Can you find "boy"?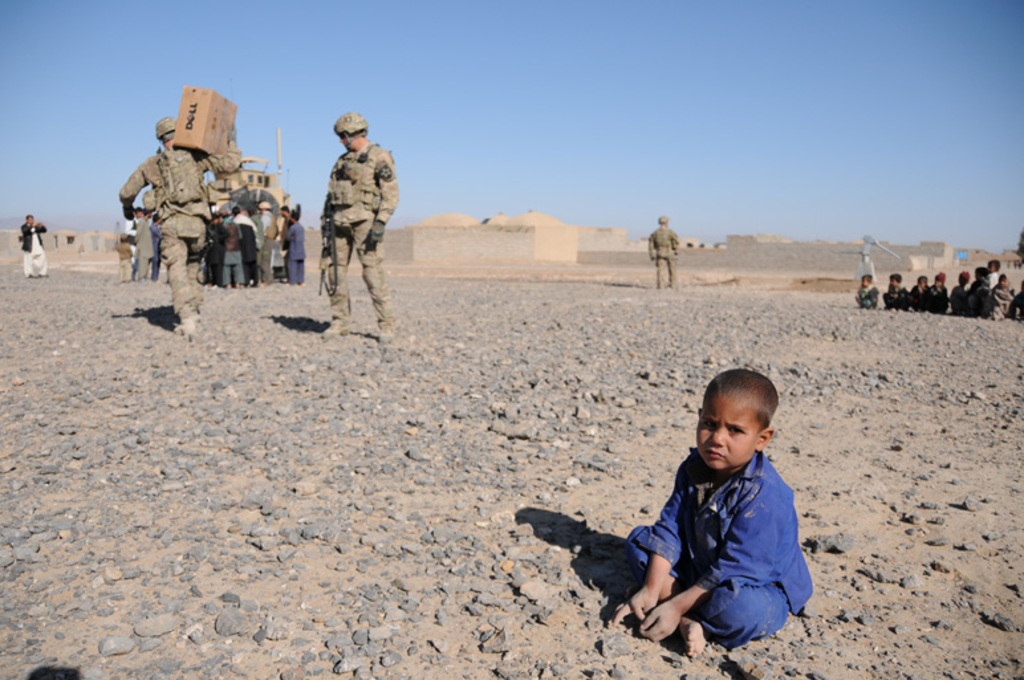
Yes, bounding box: pyautogui.locateOnScreen(601, 367, 816, 657).
